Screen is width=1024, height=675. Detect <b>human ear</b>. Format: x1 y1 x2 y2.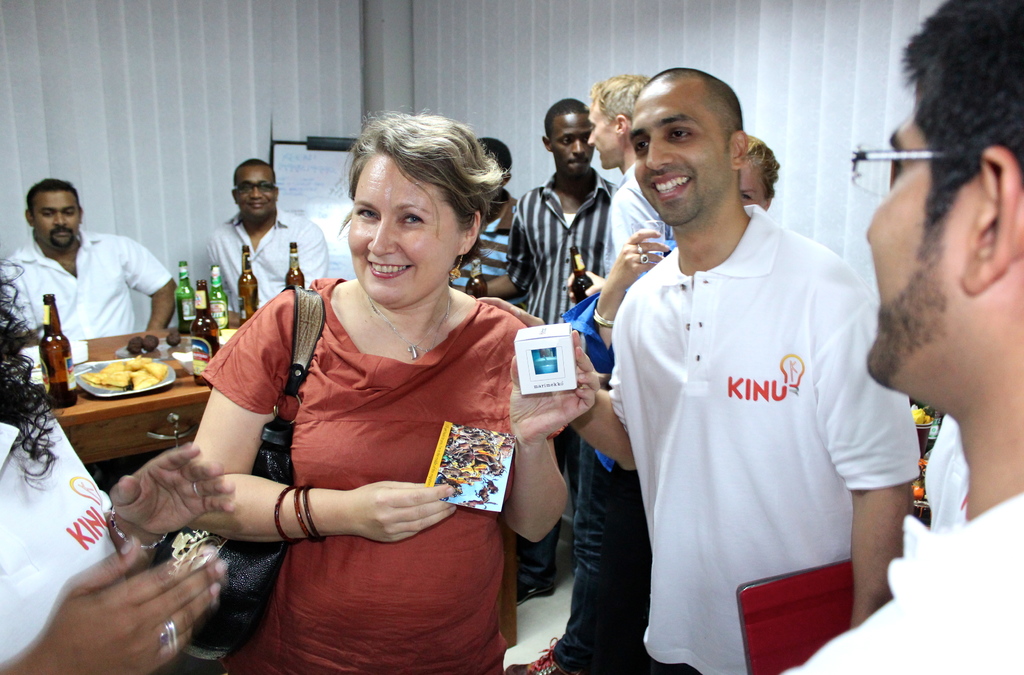
959 144 1018 291.
